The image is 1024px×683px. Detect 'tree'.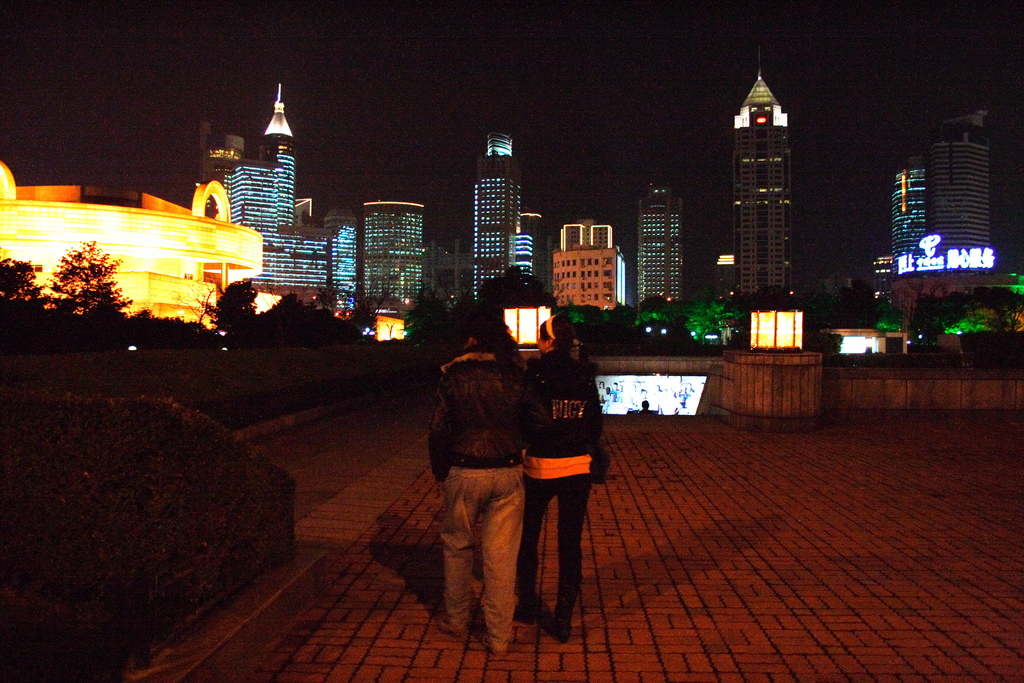
Detection: <bbox>173, 274, 263, 357</bbox>.
